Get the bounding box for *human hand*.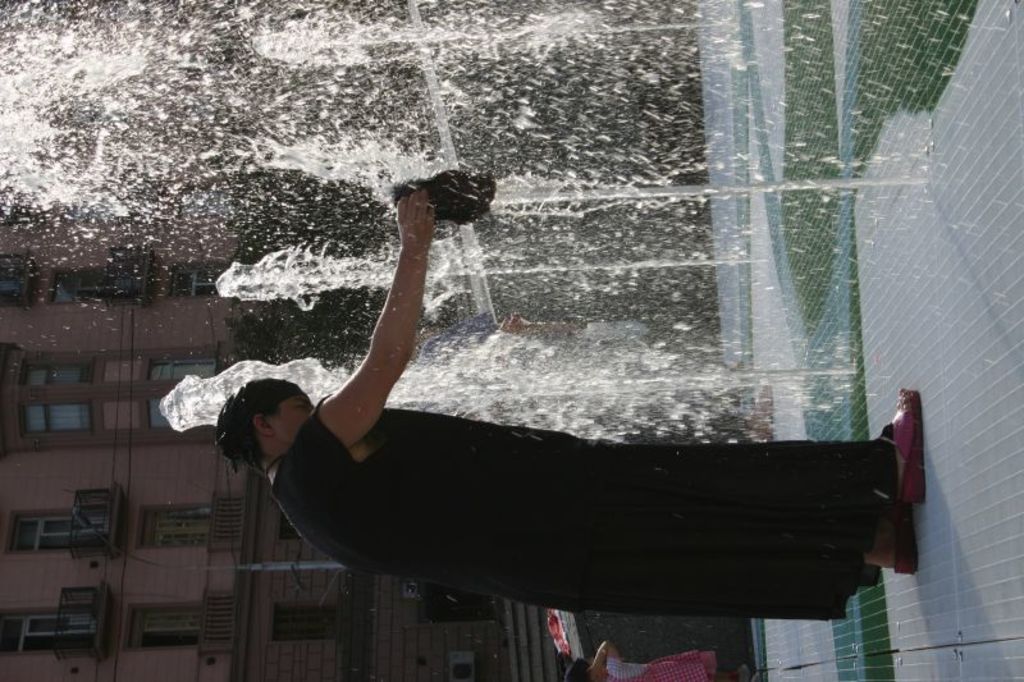
389/187/435/243.
